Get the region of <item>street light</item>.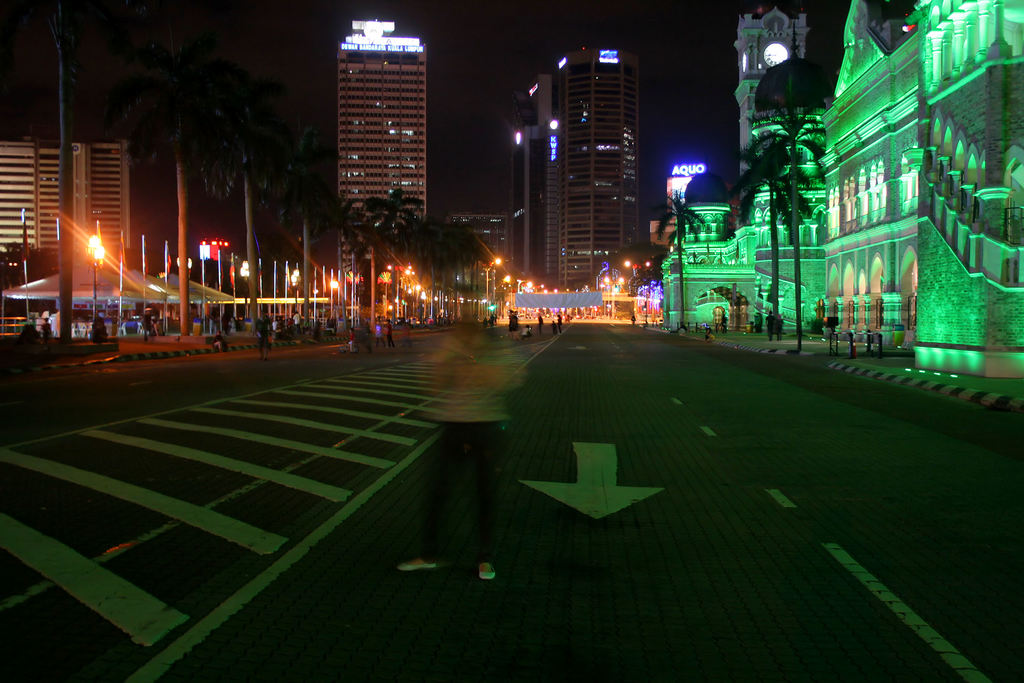
Rect(605, 276, 625, 317).
